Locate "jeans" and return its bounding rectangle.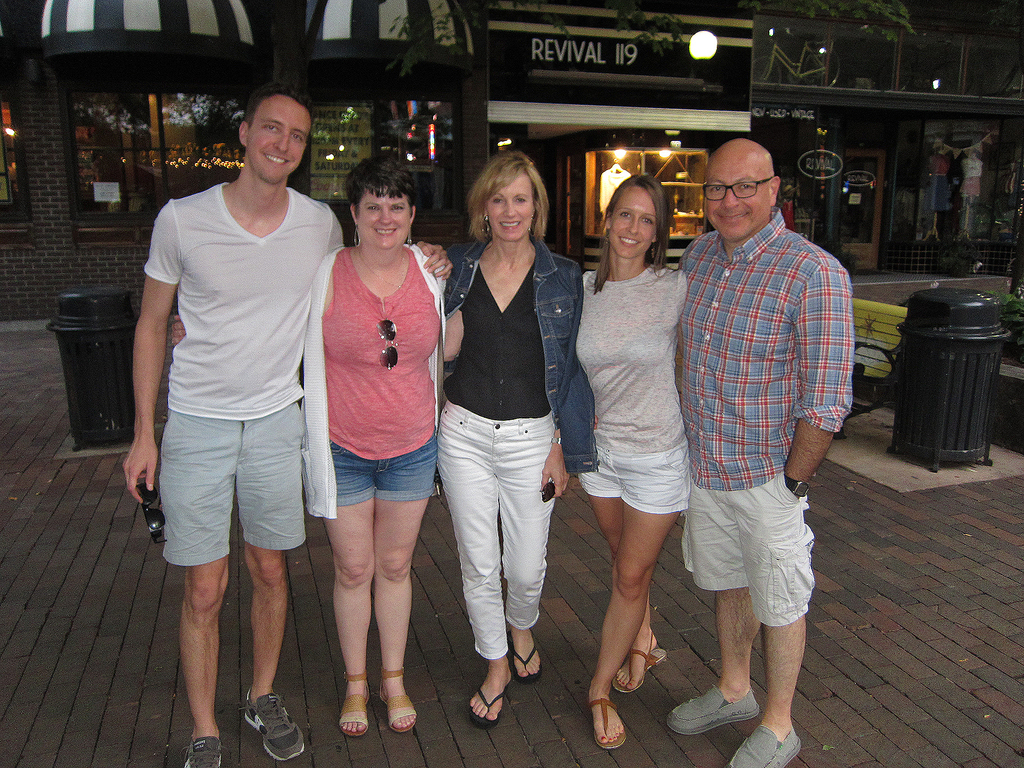
(435,404,555,662).
